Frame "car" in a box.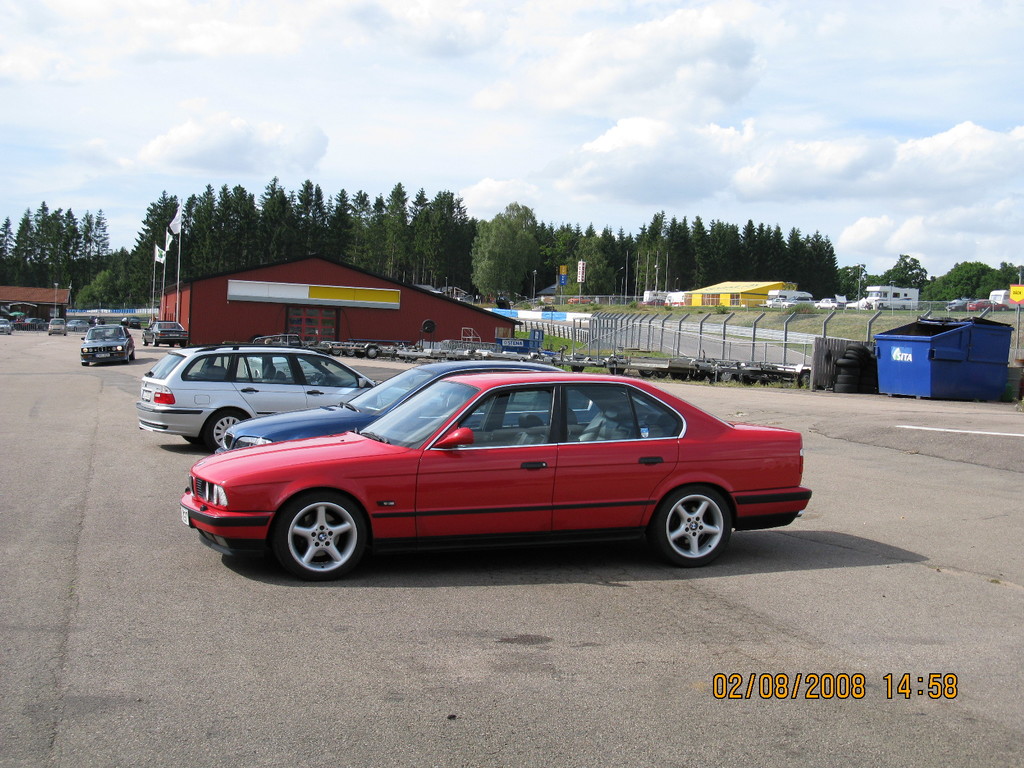
pyautogui.locateOnScreen(764, 295, 796, 310).
